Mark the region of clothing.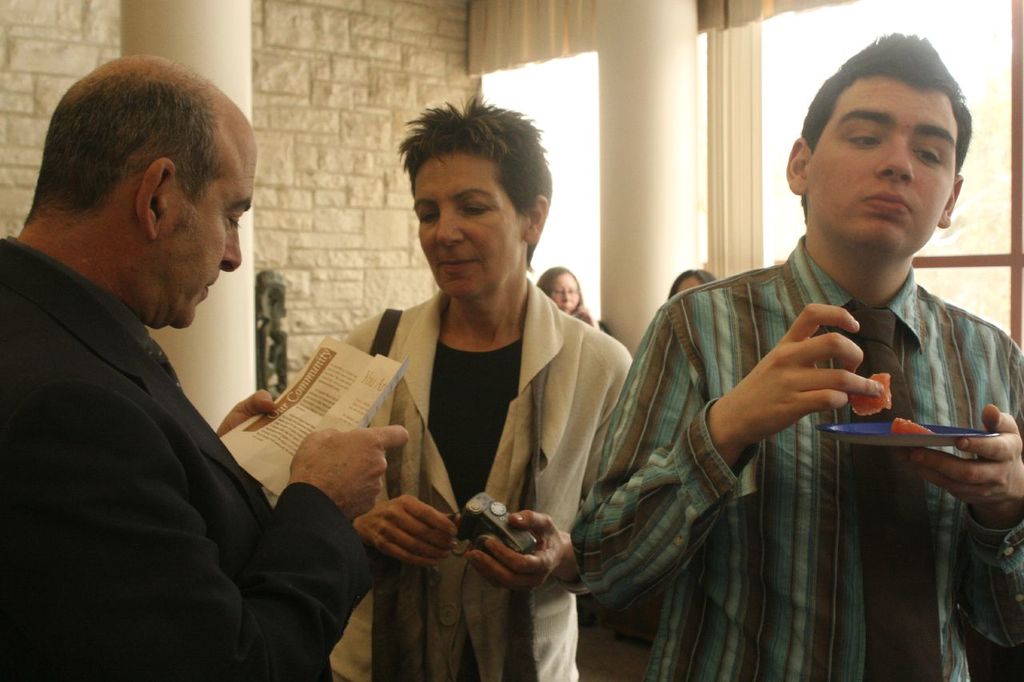
Region: 566,228,1023,681.
